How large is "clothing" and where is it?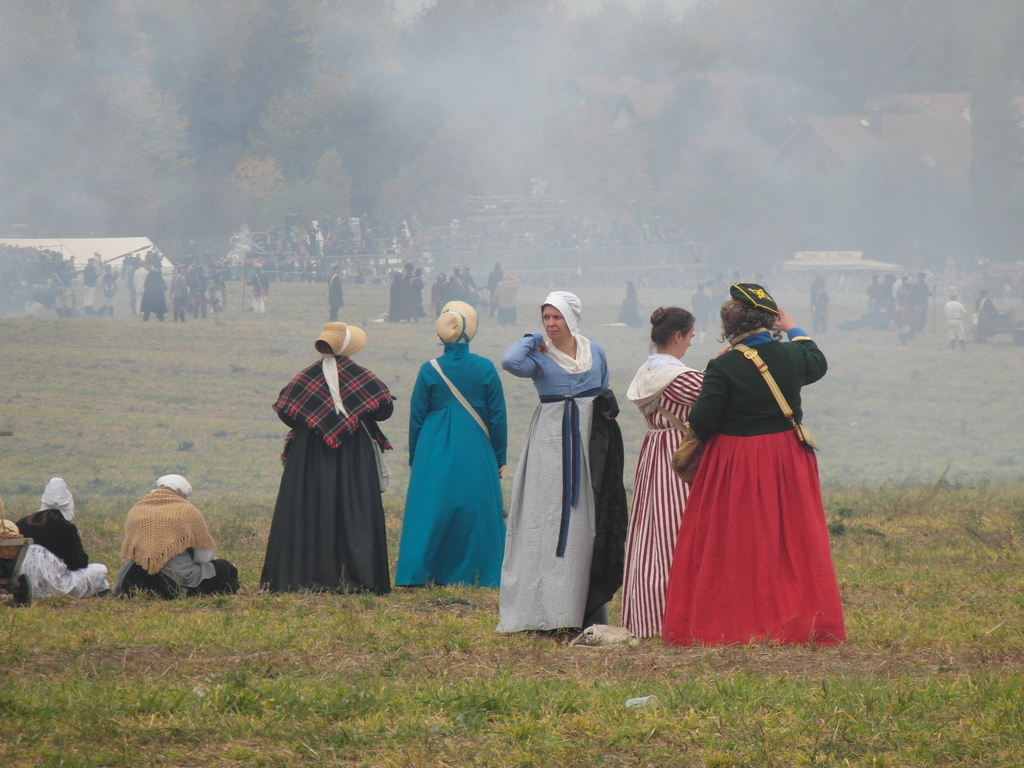
Bounding box: crop(0, 171, 1023, 352).
